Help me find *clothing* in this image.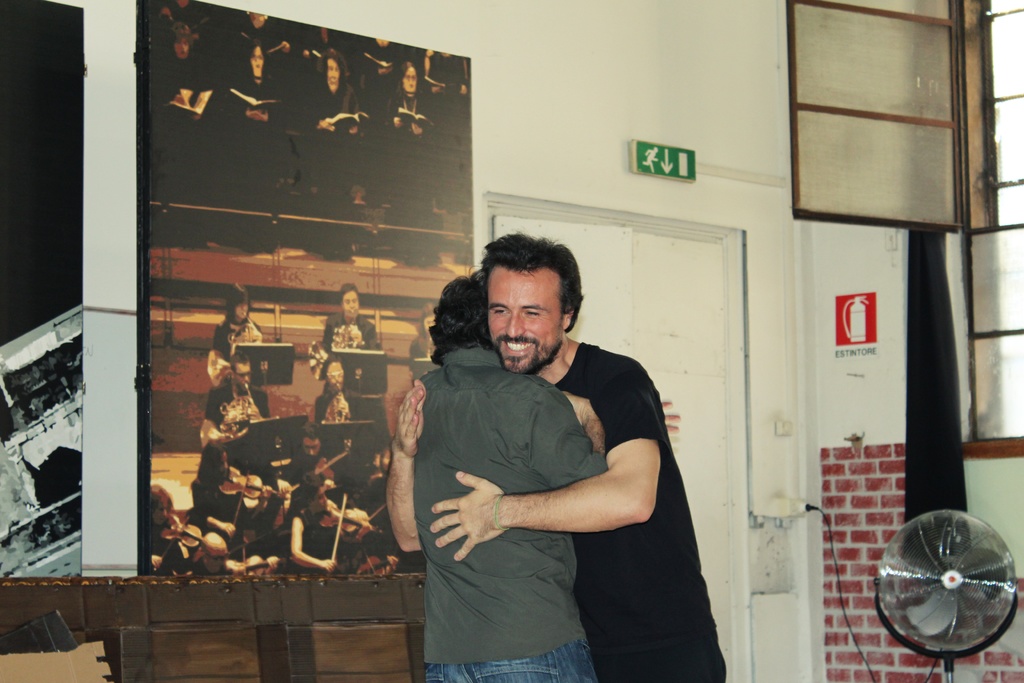
Found it: (375,94,424,229).
